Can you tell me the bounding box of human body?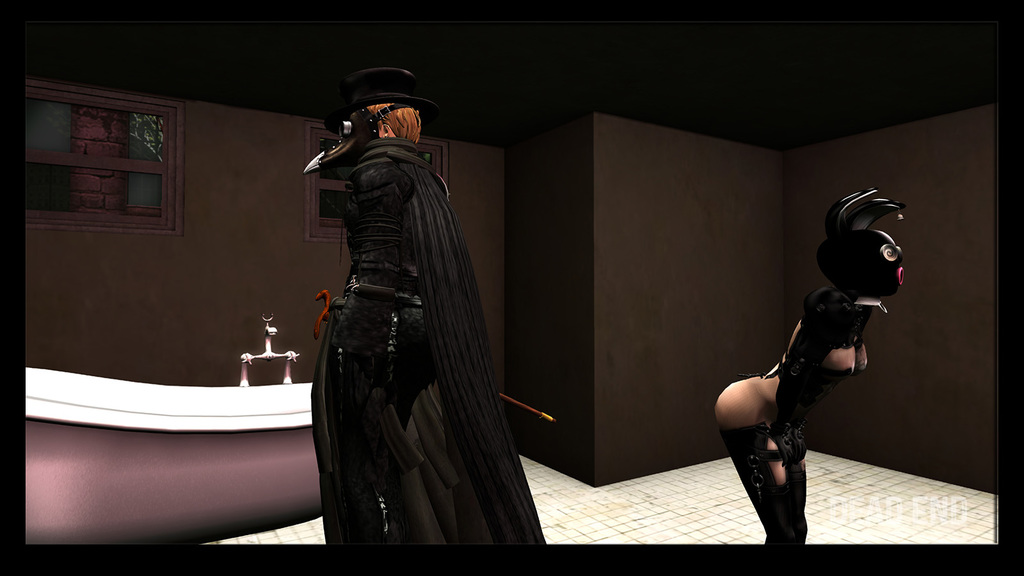
303 67 556 552.
